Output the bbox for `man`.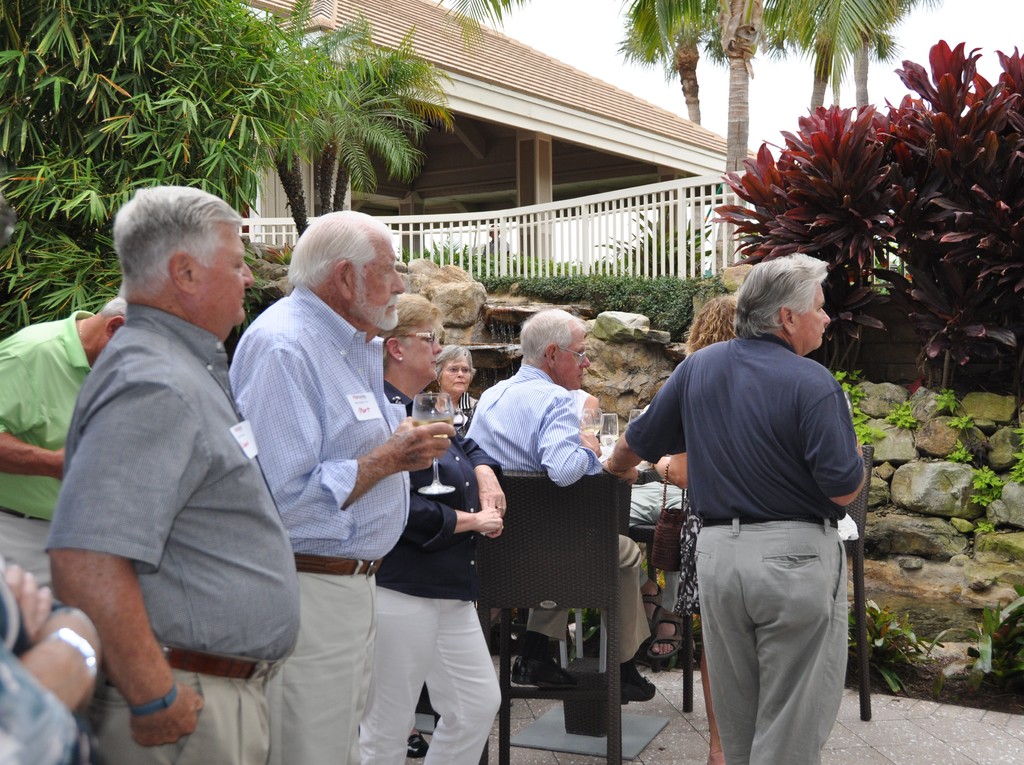
bbox=[219, 207, 470, 764].
